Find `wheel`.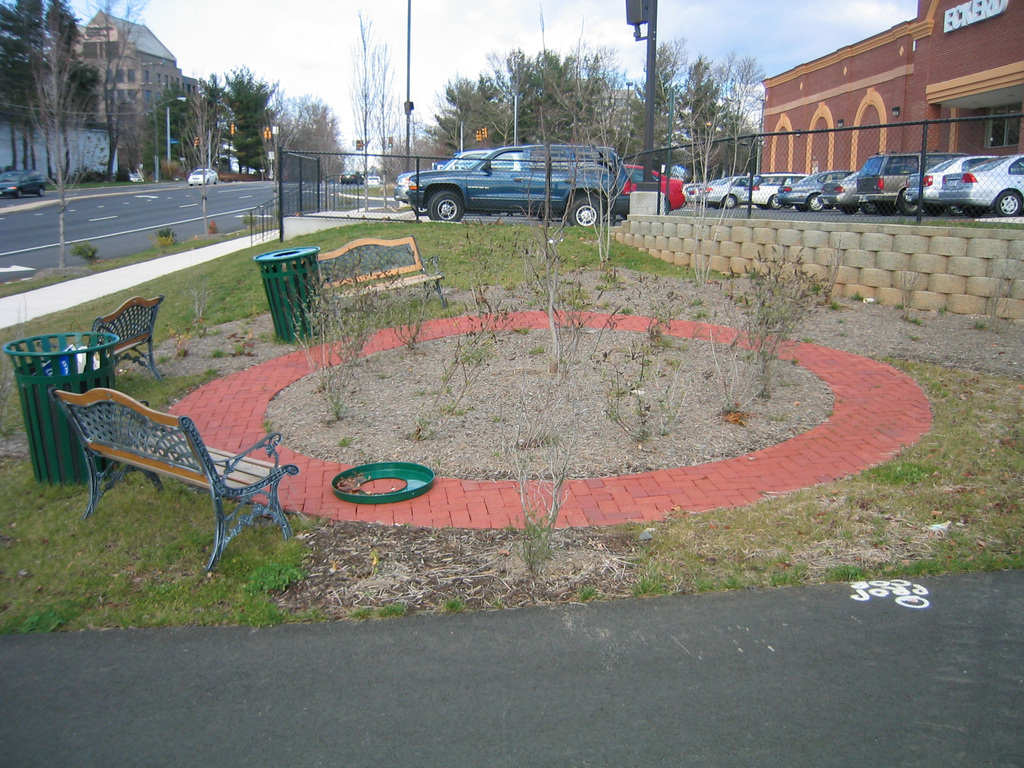
{"left": 427, "top": 196, "right": 462, "bottom": 225}.
